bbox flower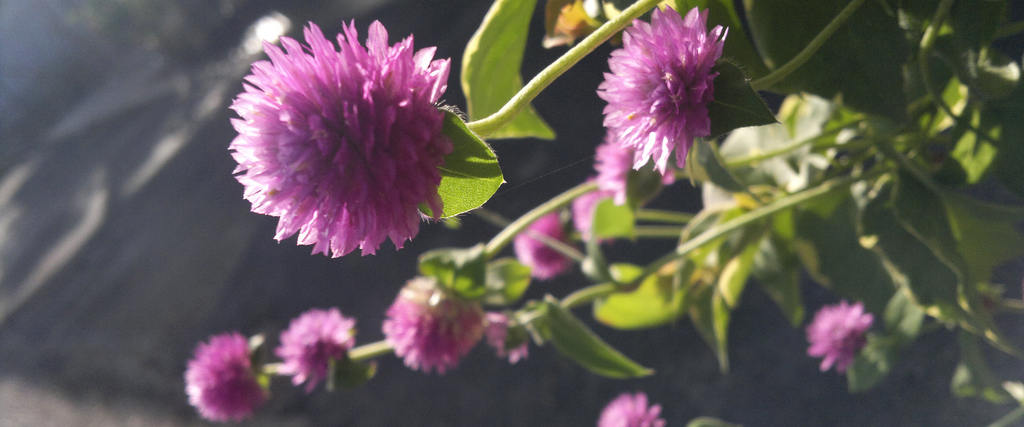
bbox(510, 208, 582, 287)
